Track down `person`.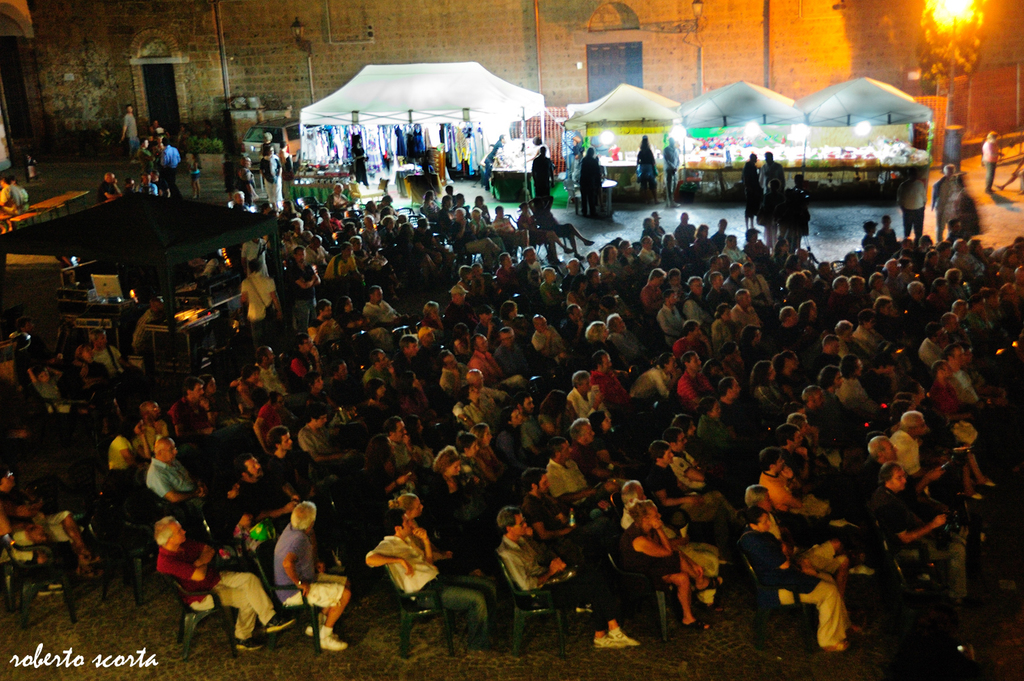
Tracked to crop(124, 101, 139, 162).
